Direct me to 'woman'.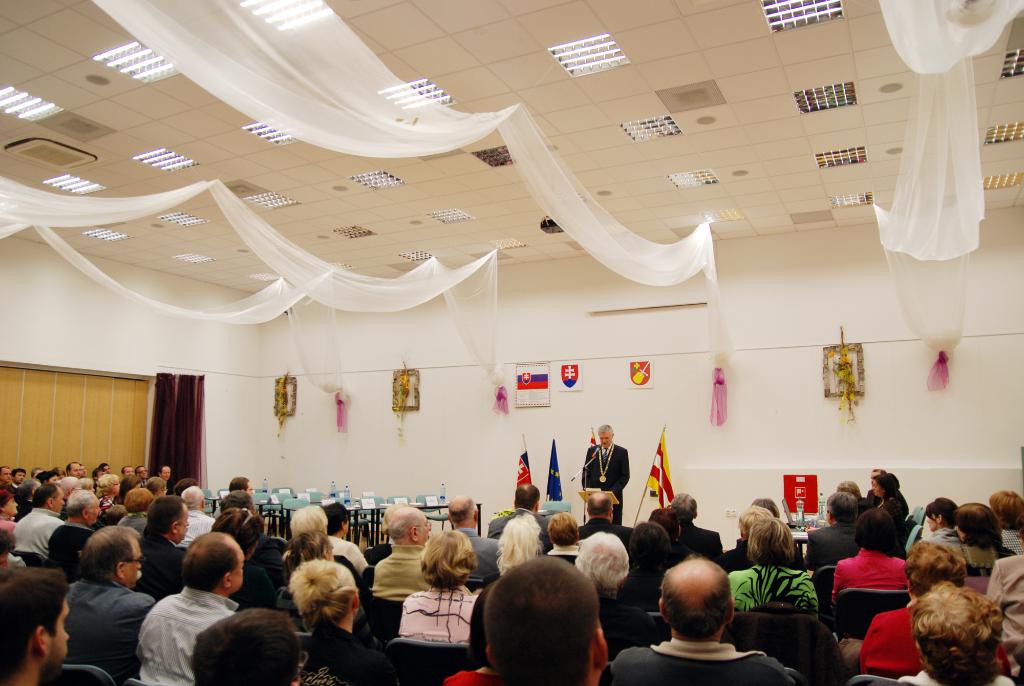
Direction: detection(945, 507, 1023, 591).
